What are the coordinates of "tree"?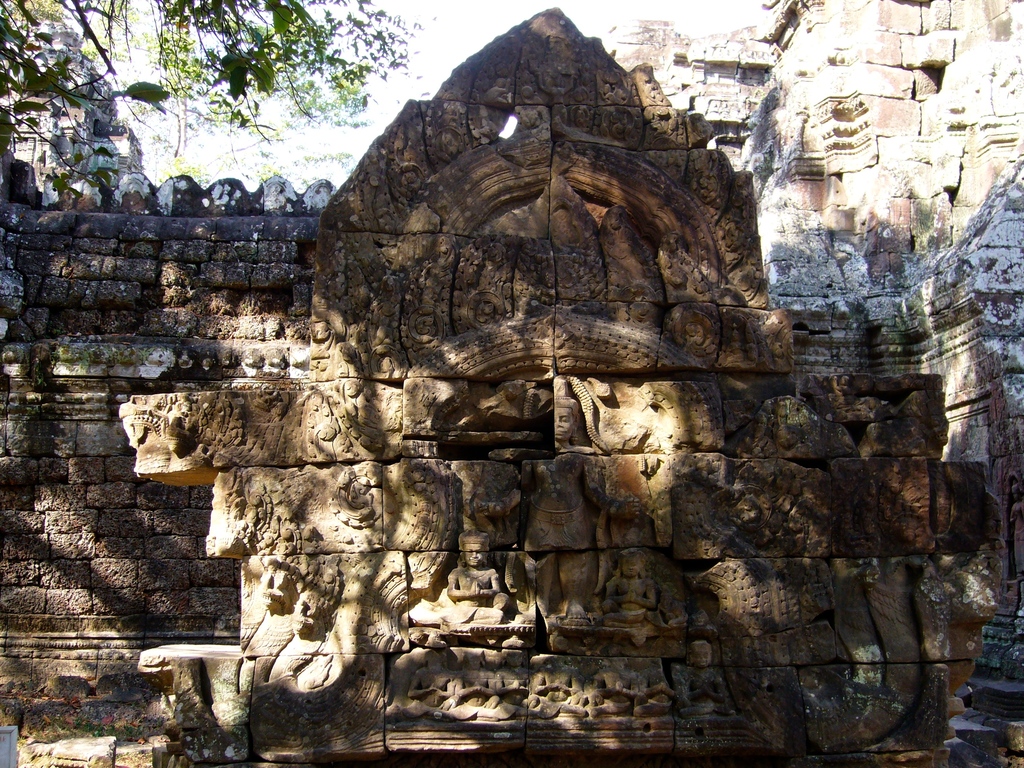
(0,0,448,354).
